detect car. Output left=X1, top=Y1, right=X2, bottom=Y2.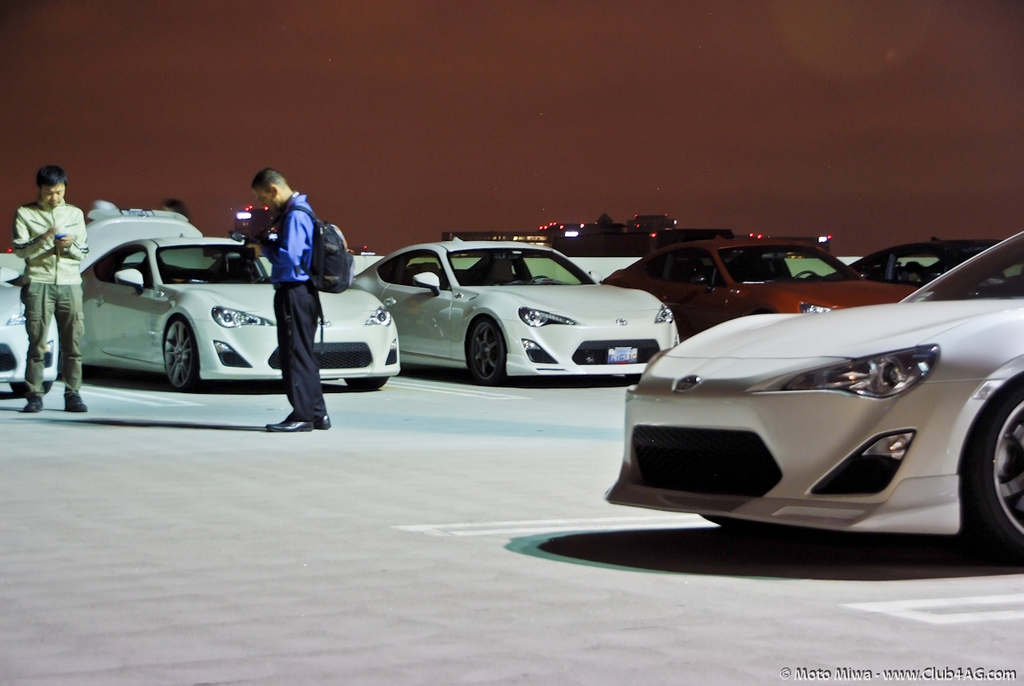
left=79, top=239, right=396, bottom=393.
